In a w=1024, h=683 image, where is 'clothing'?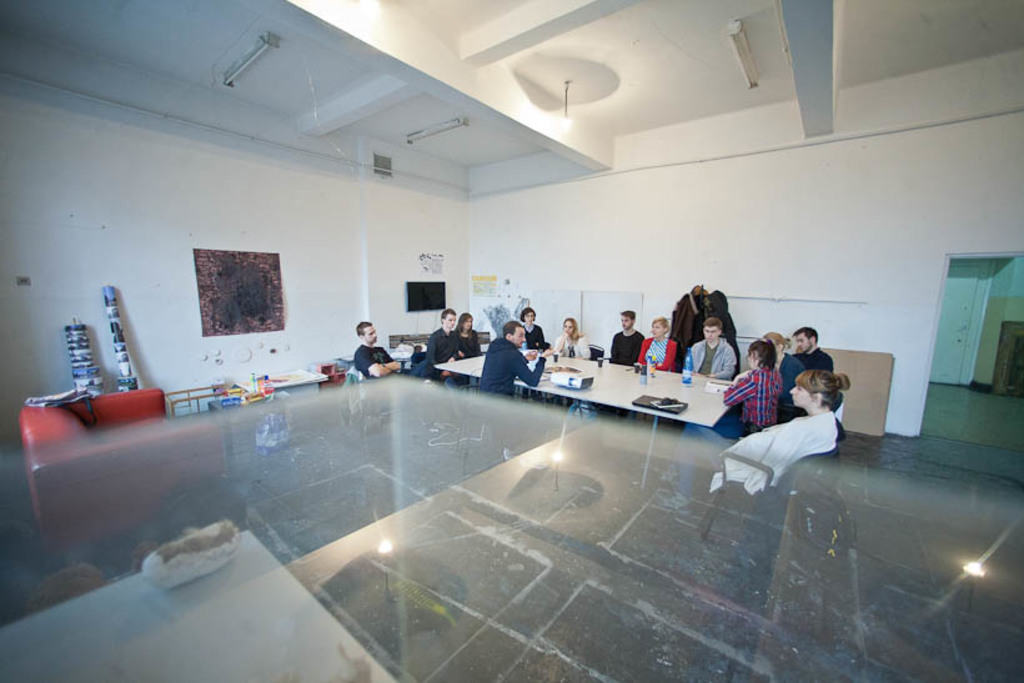
left=800, top=347, right=832, bottom=372.
